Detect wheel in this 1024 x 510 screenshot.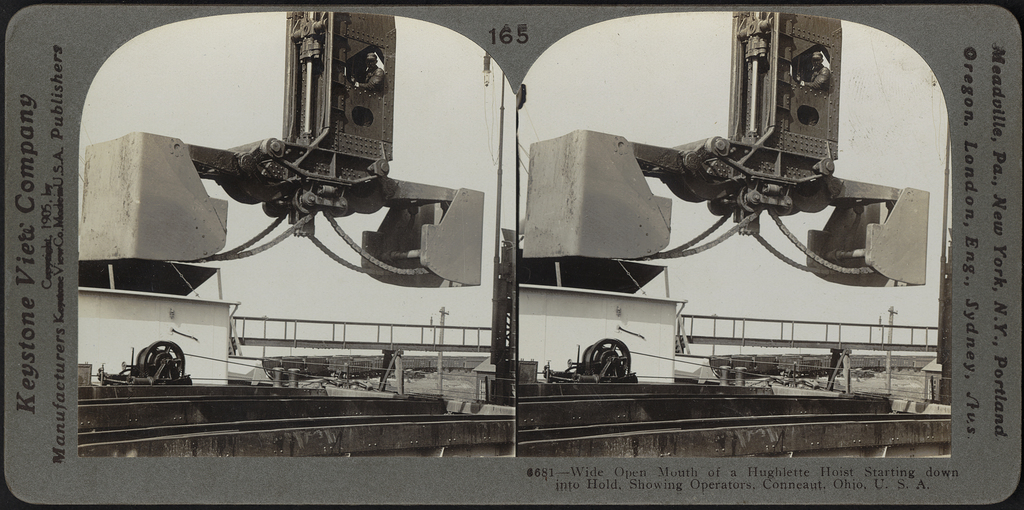
Detection: [x1=790, y1=180, x2=832, y2=214].
